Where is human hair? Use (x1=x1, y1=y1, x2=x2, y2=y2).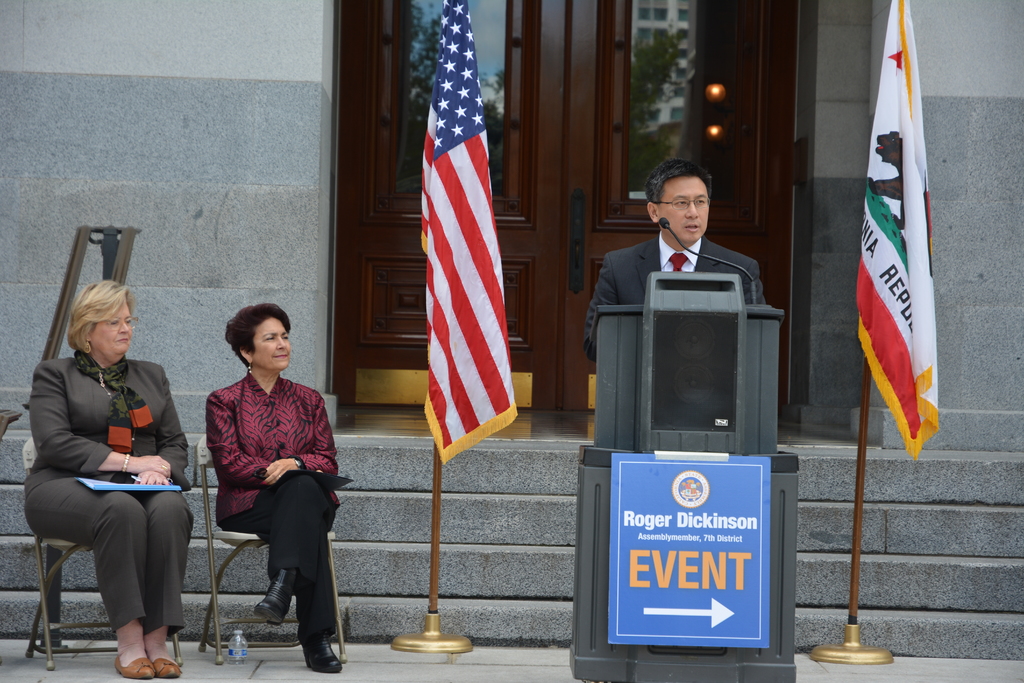
(x1=217, y1=304, x2=292, y2=383).
